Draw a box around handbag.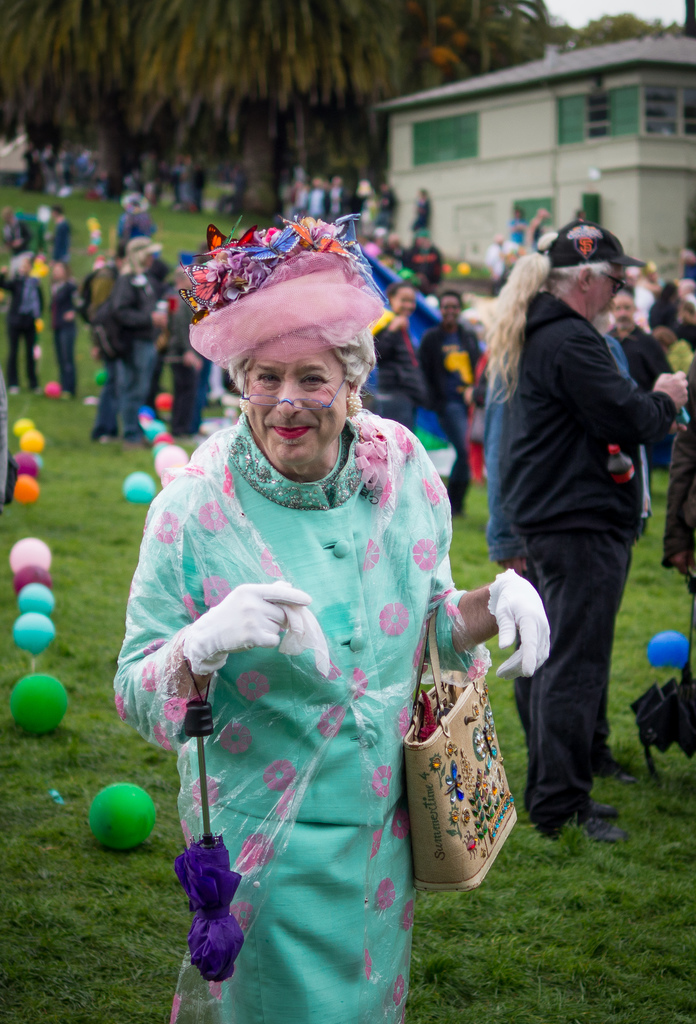
select_region(388, 605, 532, 906).
